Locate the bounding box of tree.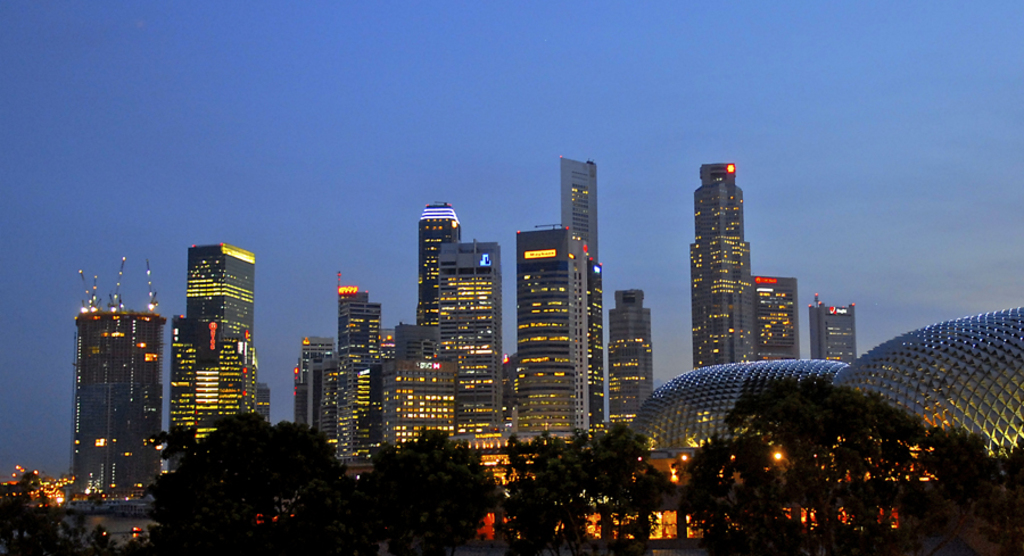
Bounding box: 728, 381, 919, 555.
